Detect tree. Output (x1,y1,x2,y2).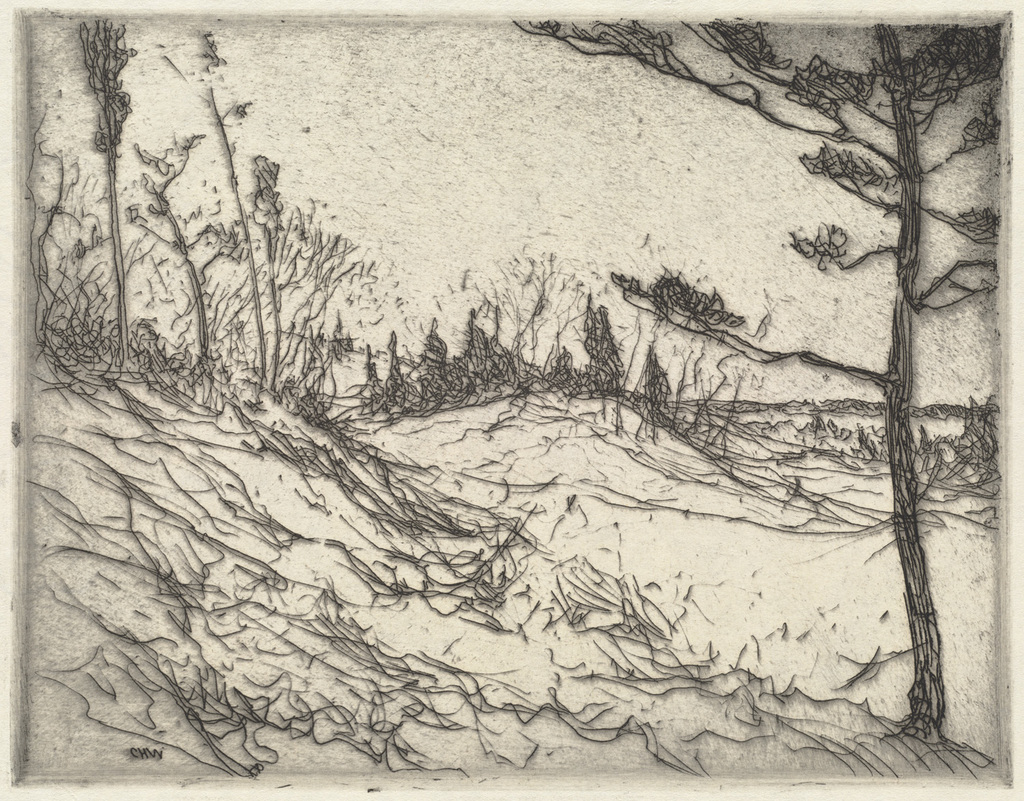
(211,78,285,394).
